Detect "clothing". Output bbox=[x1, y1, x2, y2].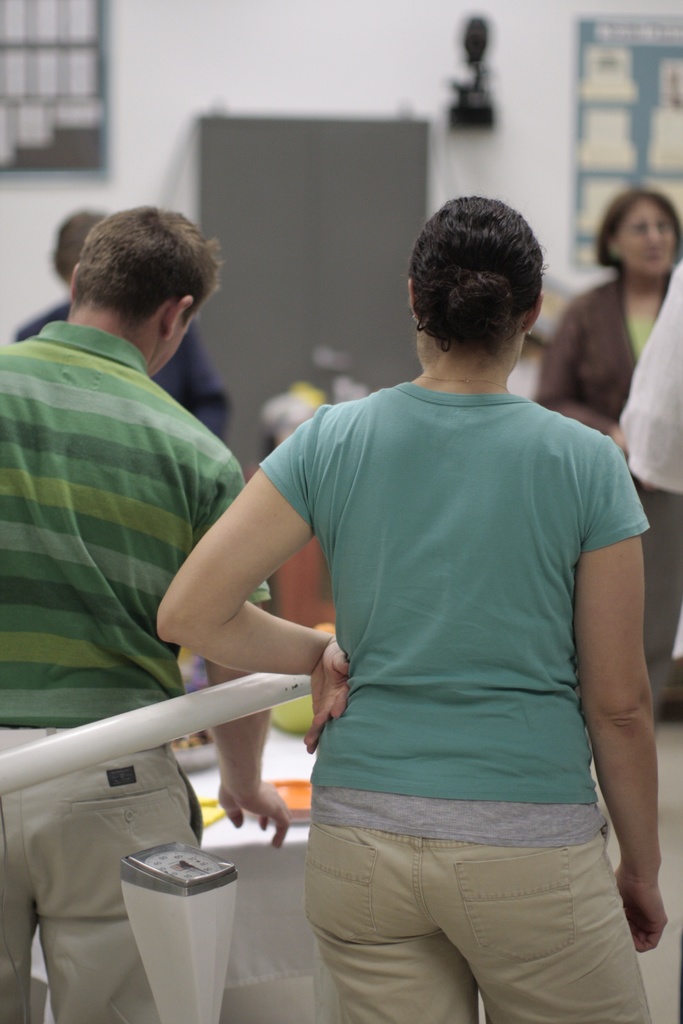
bbox=[15, 296, 232, 447].
